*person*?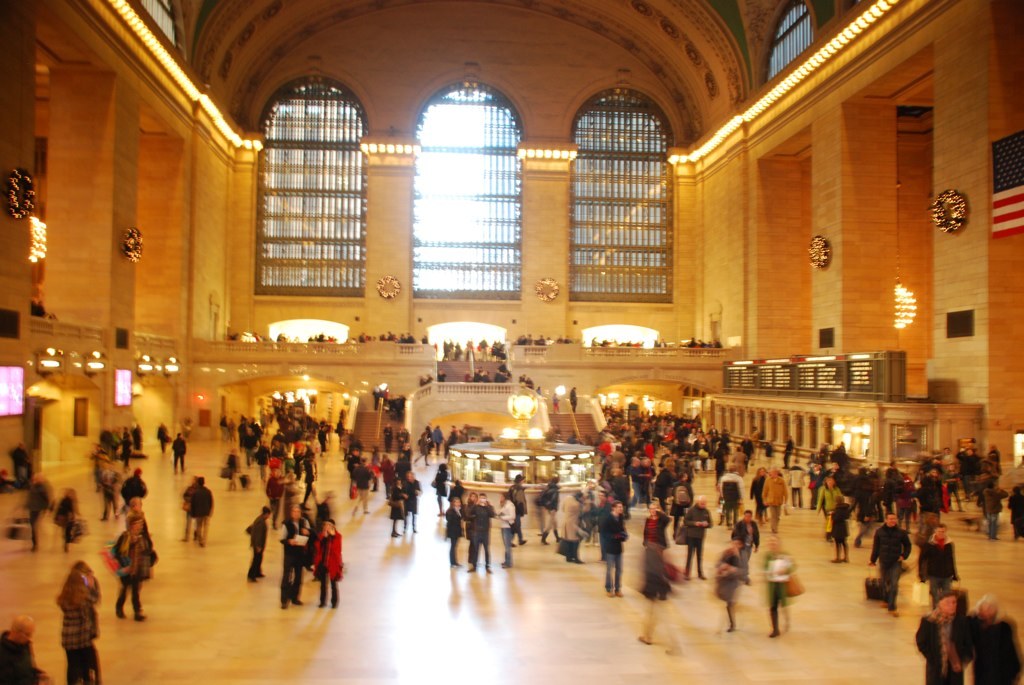
region(912, 591, 975, 684)
